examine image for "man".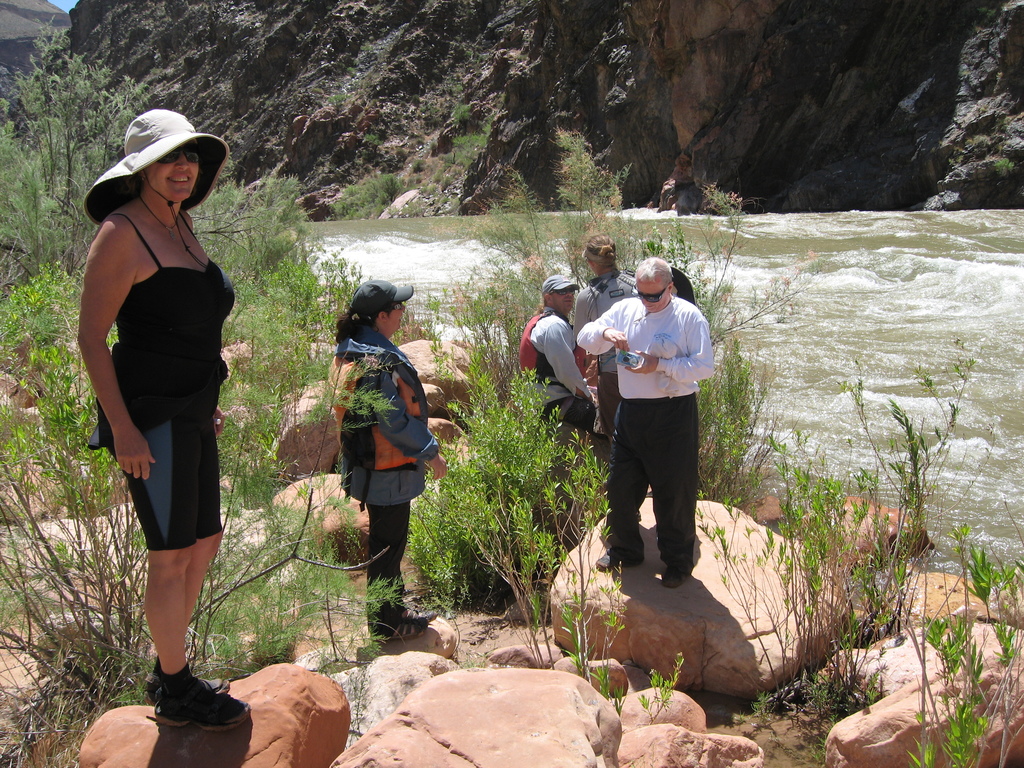
Examination result: x1=518, y1=273, x2=595, y2=436.
